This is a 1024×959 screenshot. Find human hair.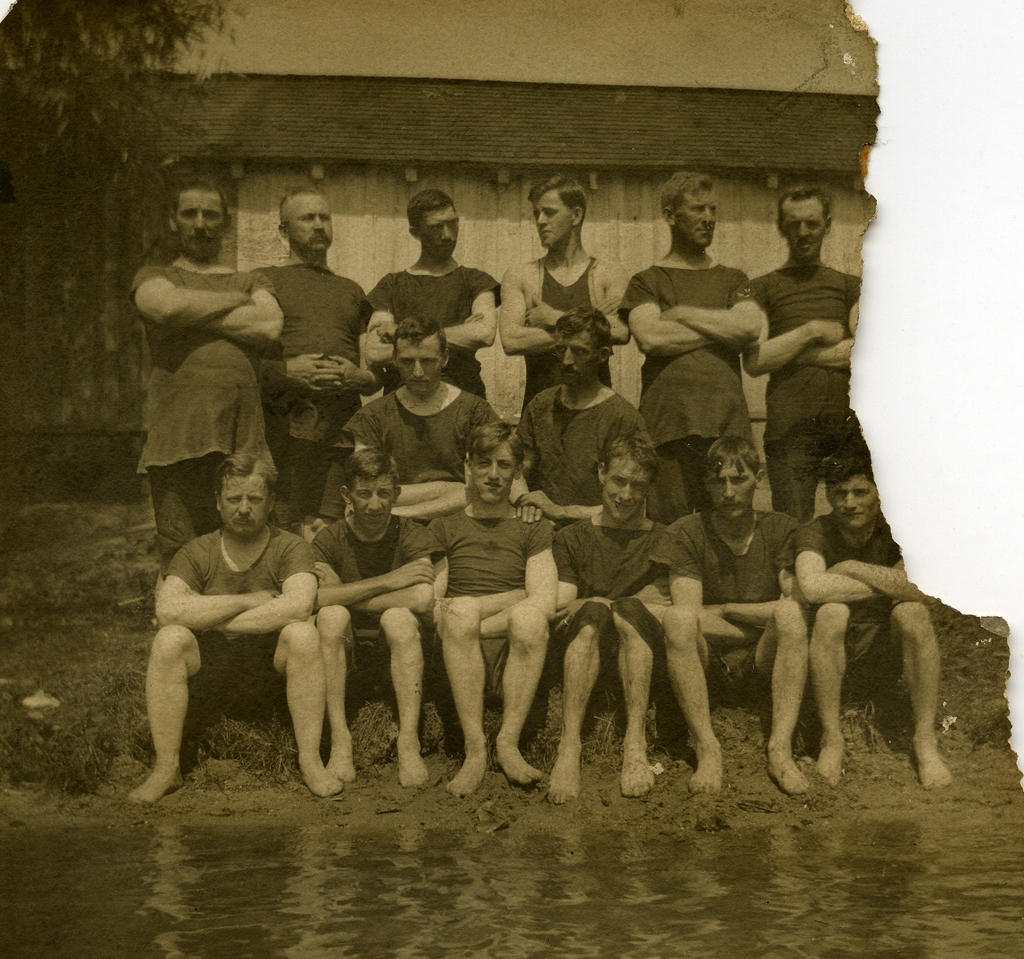
Bounding box: [left=653, top=171, right=714, bottom=222].
